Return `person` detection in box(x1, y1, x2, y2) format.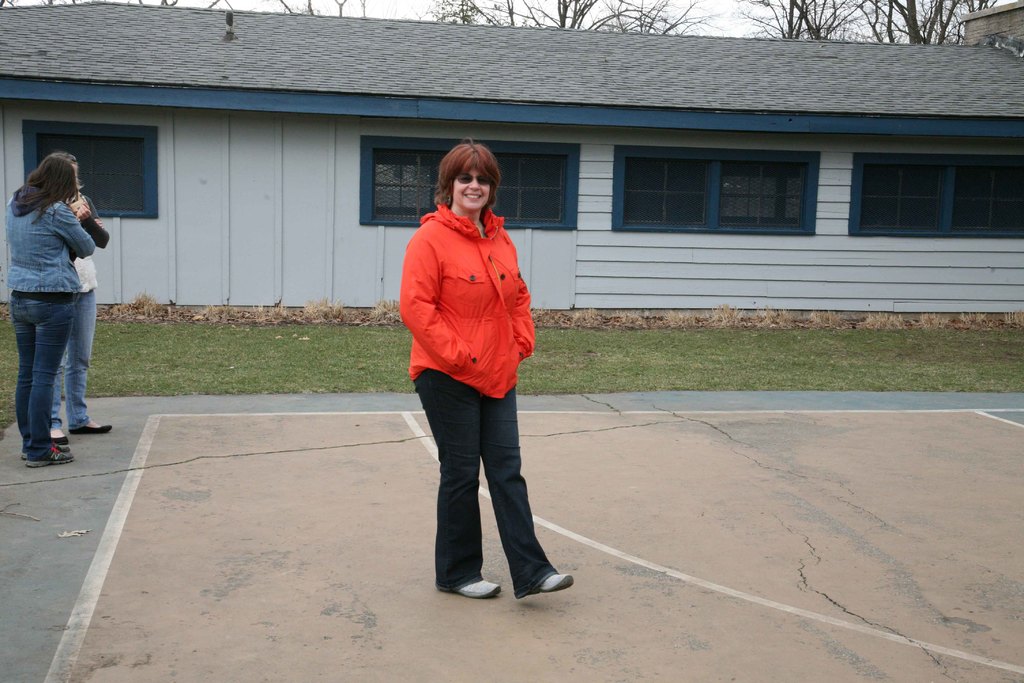
box(1, 144, 90, 465).
